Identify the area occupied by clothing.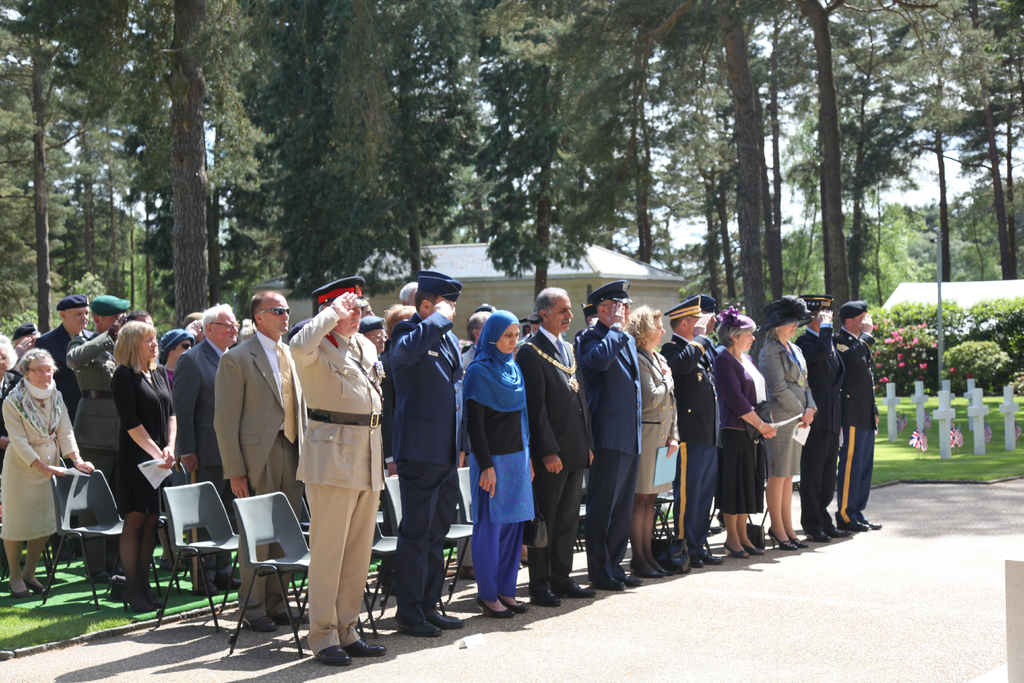
Area: select_region(284, 334, 380, 626).
